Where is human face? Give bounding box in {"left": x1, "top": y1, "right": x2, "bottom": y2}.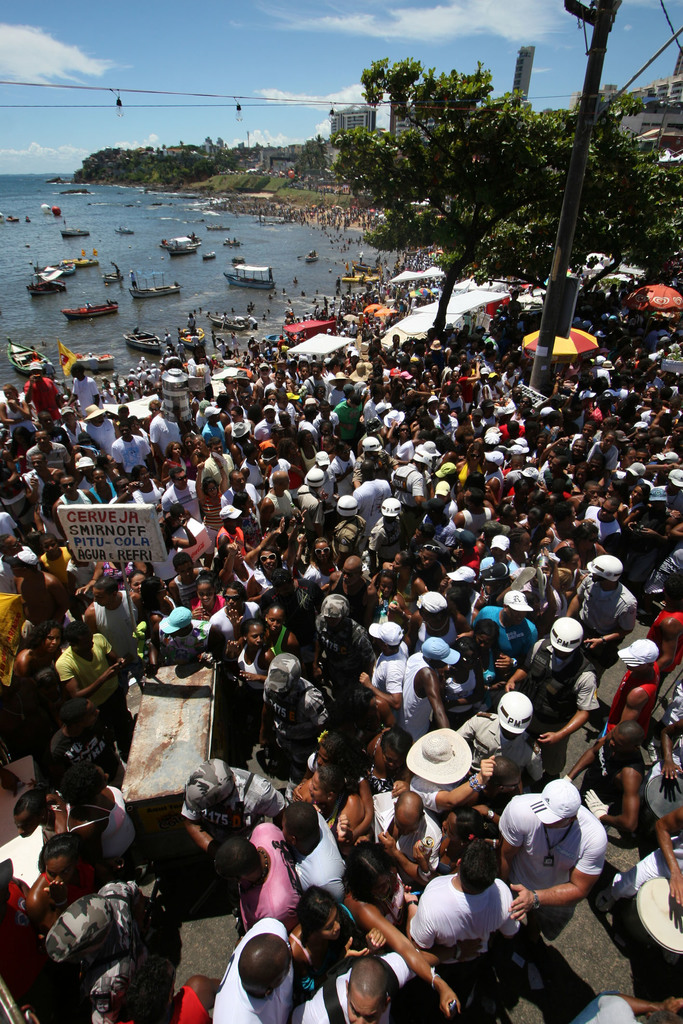
{"left": 289, "top": 440, "right": 299, "bottom": 454}.
